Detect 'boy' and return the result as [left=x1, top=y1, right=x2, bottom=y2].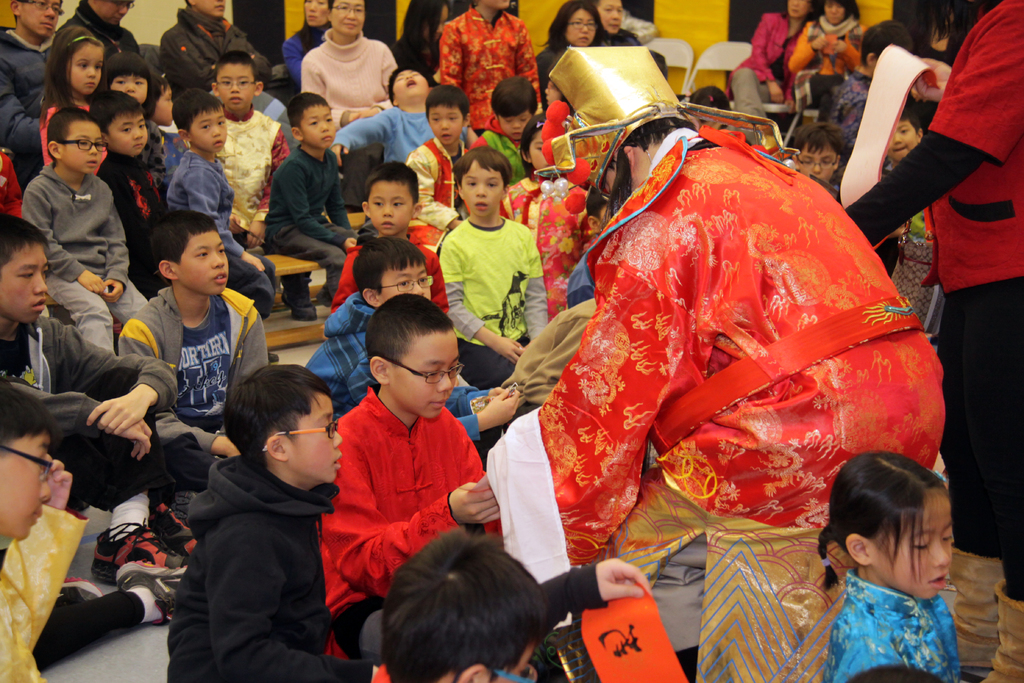
[left=563, top=199, right=609, bottom=310].
